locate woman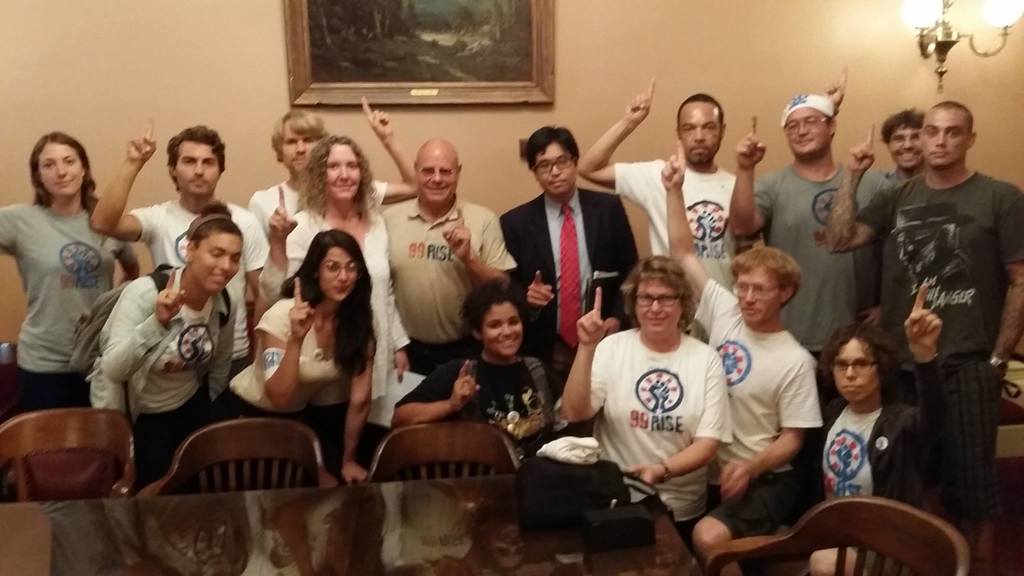
region(84, 193, 244, 476)
